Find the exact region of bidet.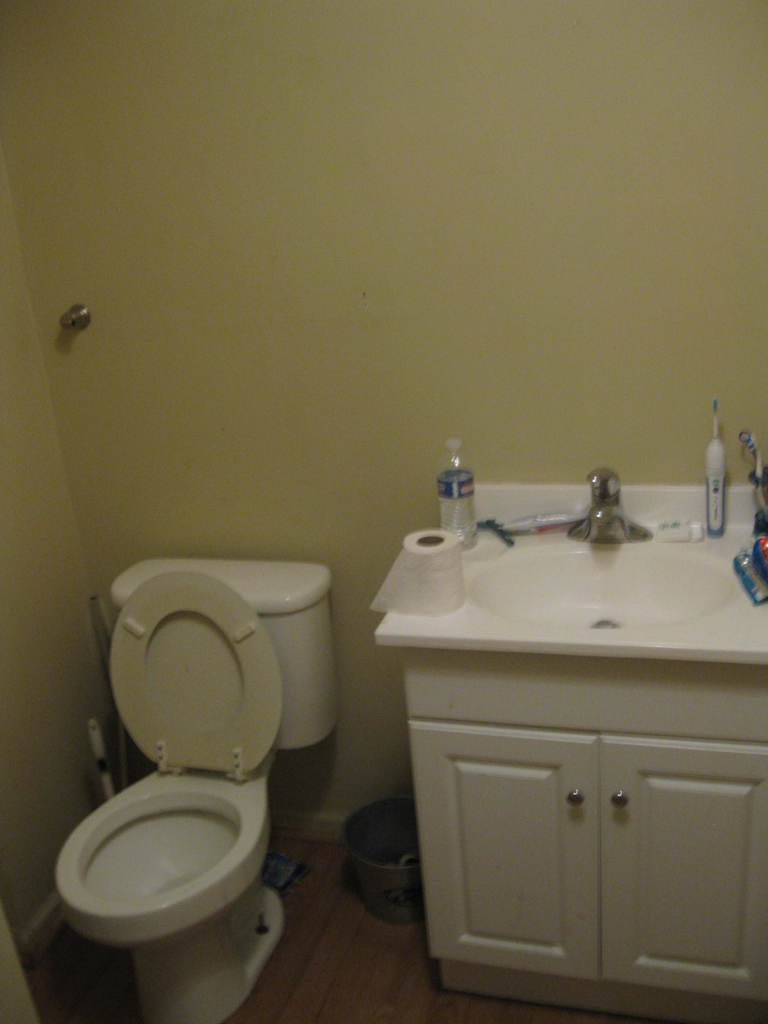
Exact region: l=56, t=772, r=268, b=1023.
